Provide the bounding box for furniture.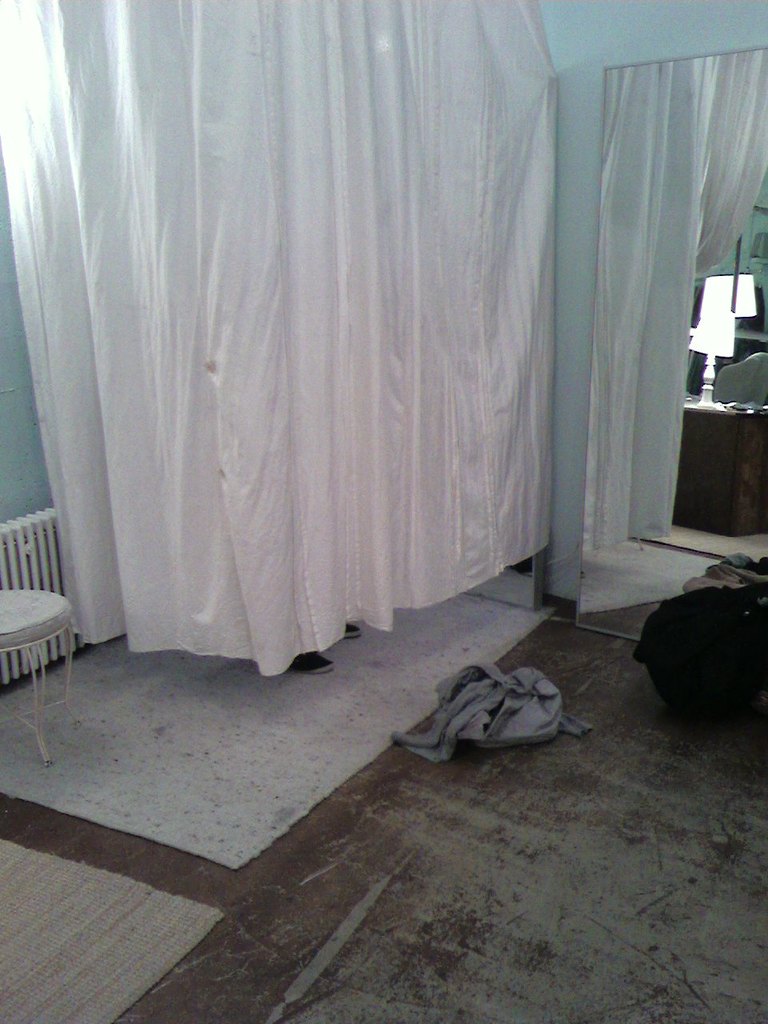
detection(0, 588, 82, 767).
